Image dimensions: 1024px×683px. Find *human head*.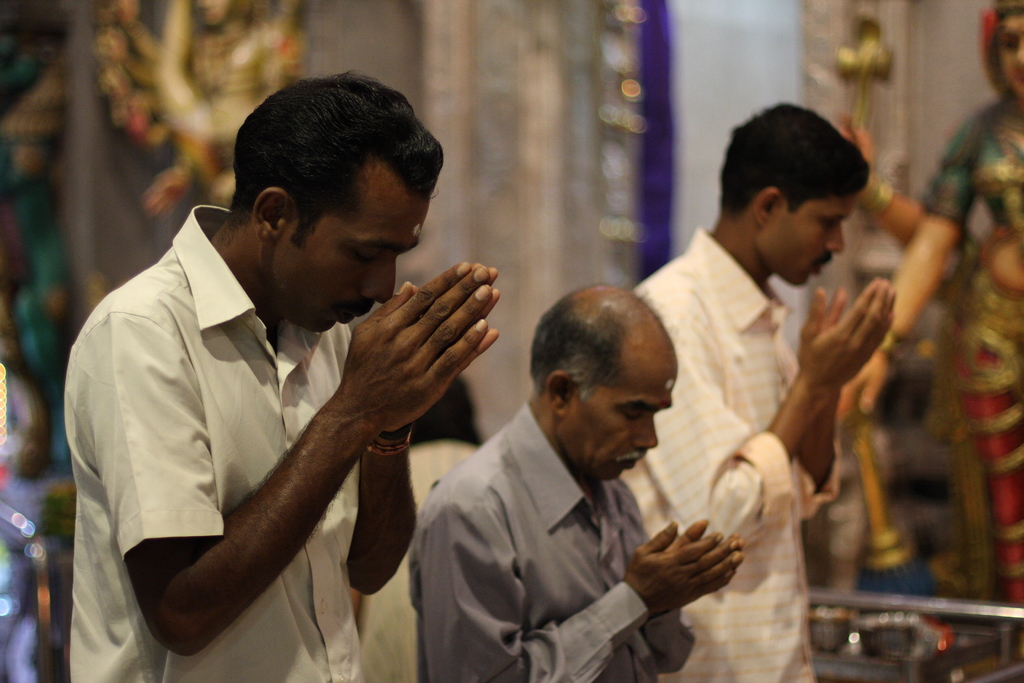
locate(530, 284, 678, 486).
